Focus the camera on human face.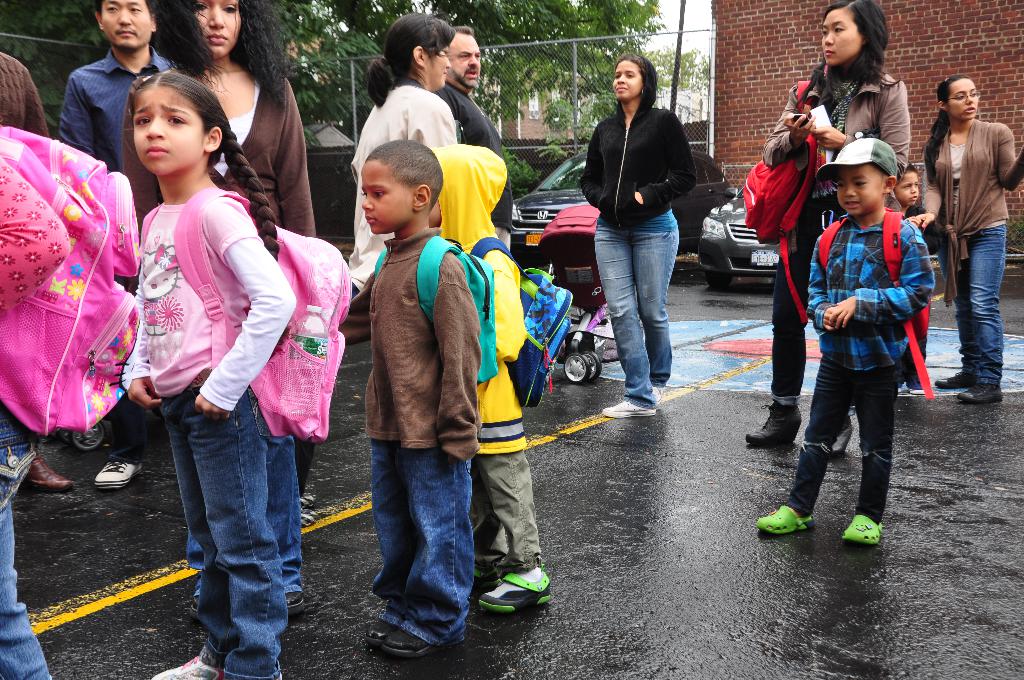
Focus region: bbox=[821, 9, 863, 67].
